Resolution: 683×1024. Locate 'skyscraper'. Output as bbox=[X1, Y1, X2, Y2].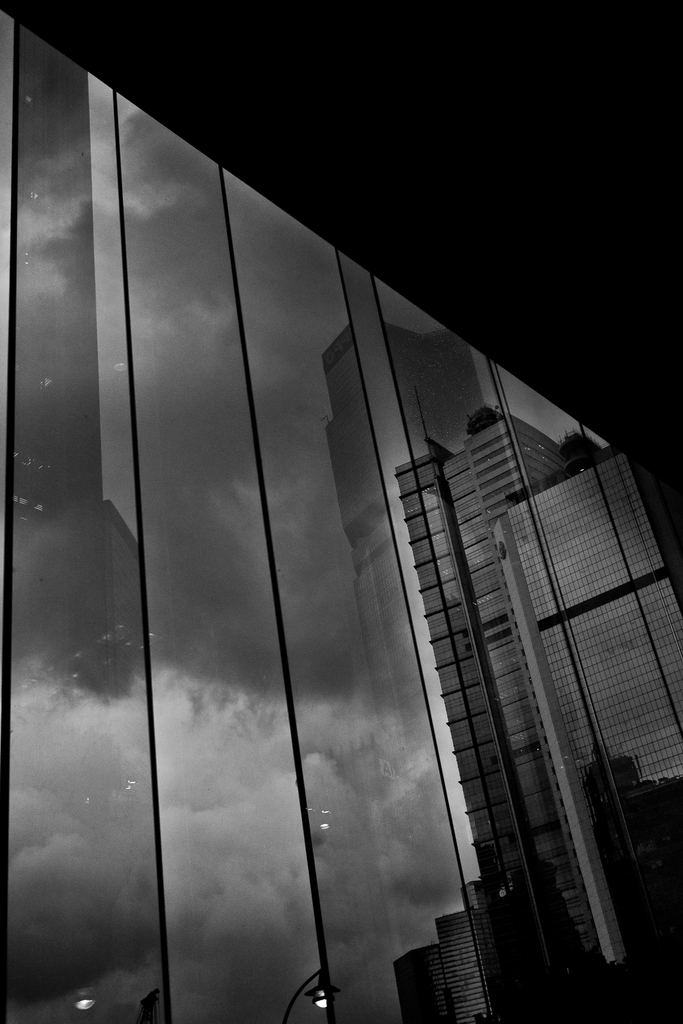
bbox=[484, 446, 682, 982].
